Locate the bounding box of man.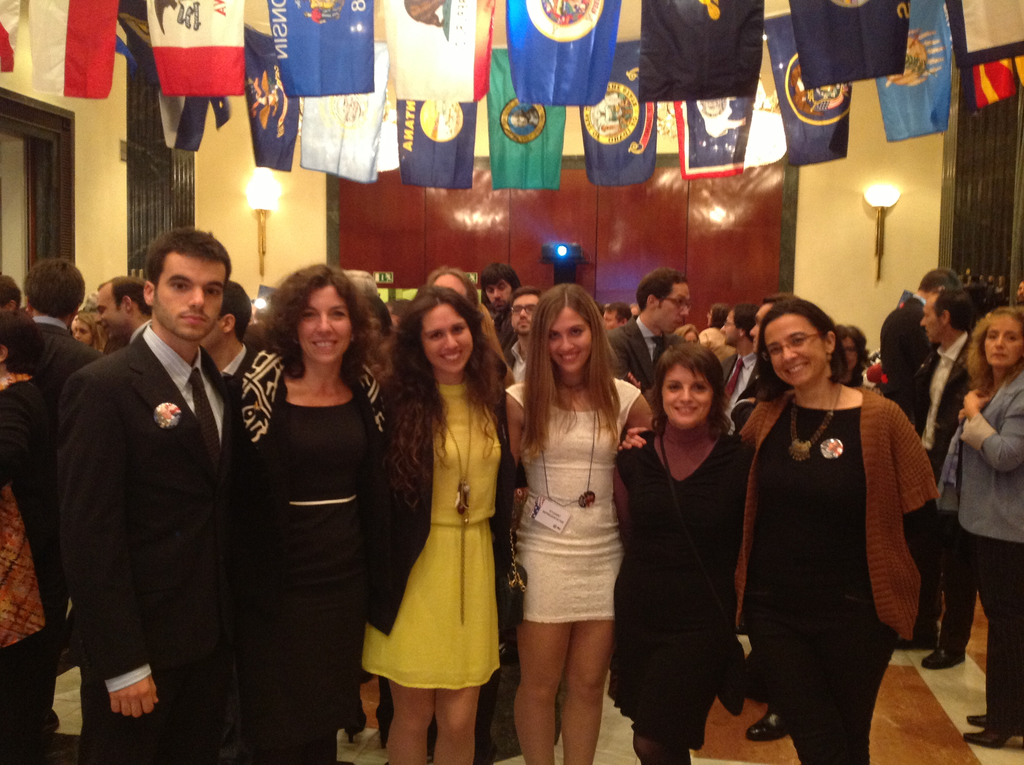
Bounding box: 717:310:748:404.
